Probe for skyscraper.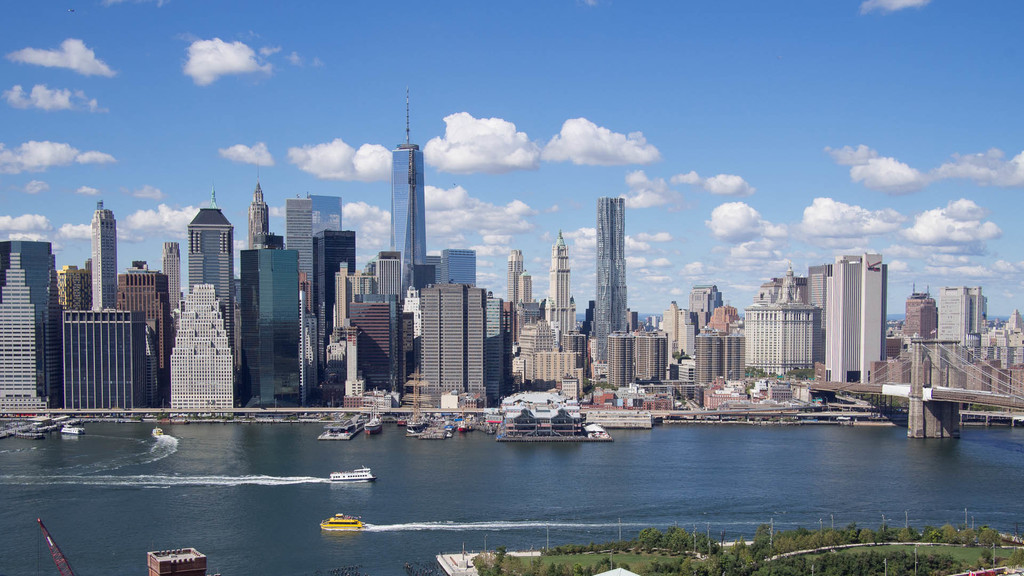
Probe result: (left=662, top=303, right=679, bottom=365).
